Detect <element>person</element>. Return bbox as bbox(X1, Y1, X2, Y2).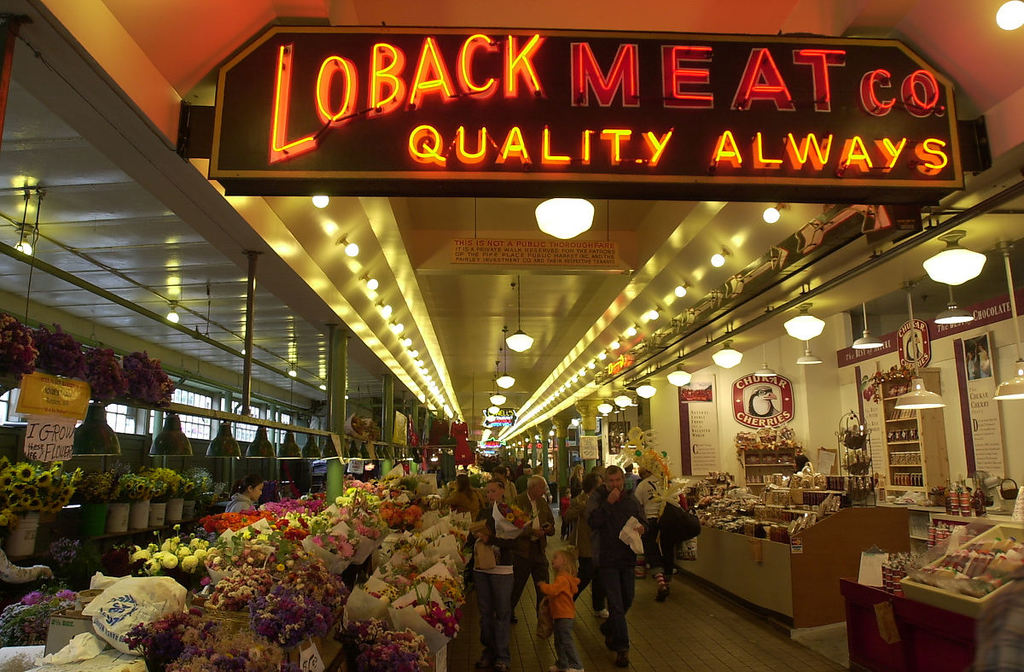
bbox(512, 470, 558, 620).
